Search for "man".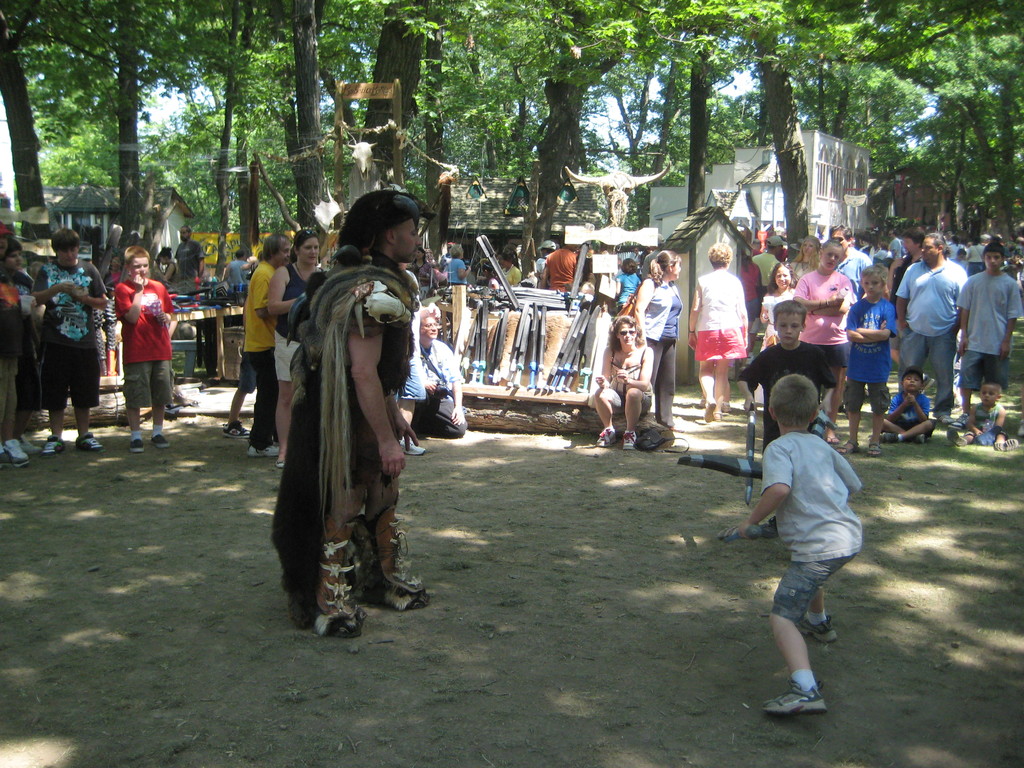
Found at box(540, 234, 578, 292).
